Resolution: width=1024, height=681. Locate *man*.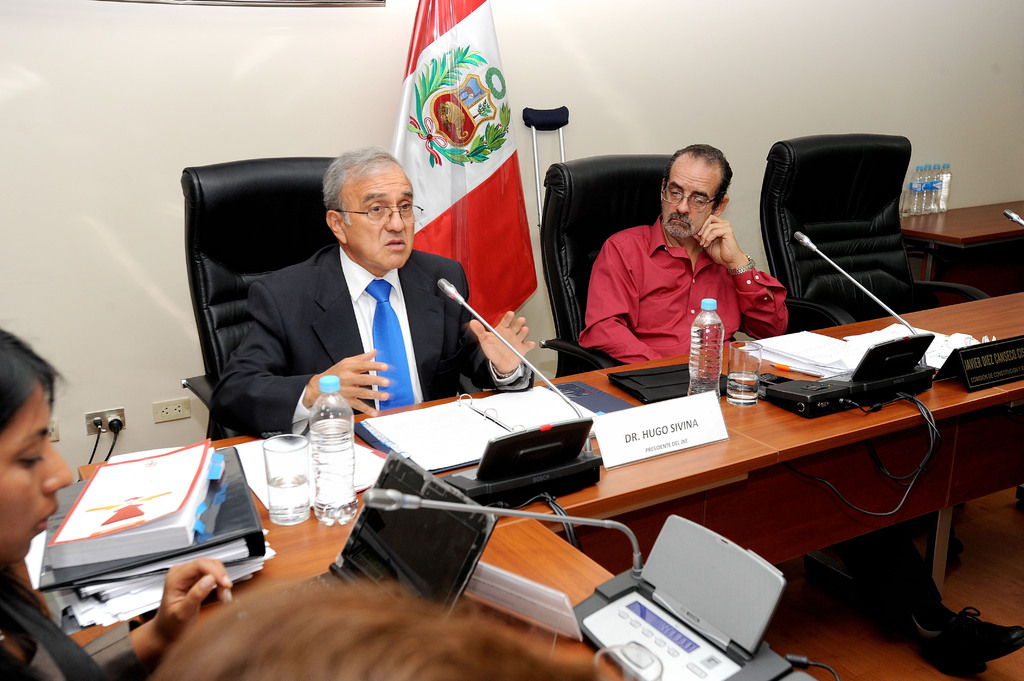
pyautogui.locateOnScreen(568, 152, 795, 376).
